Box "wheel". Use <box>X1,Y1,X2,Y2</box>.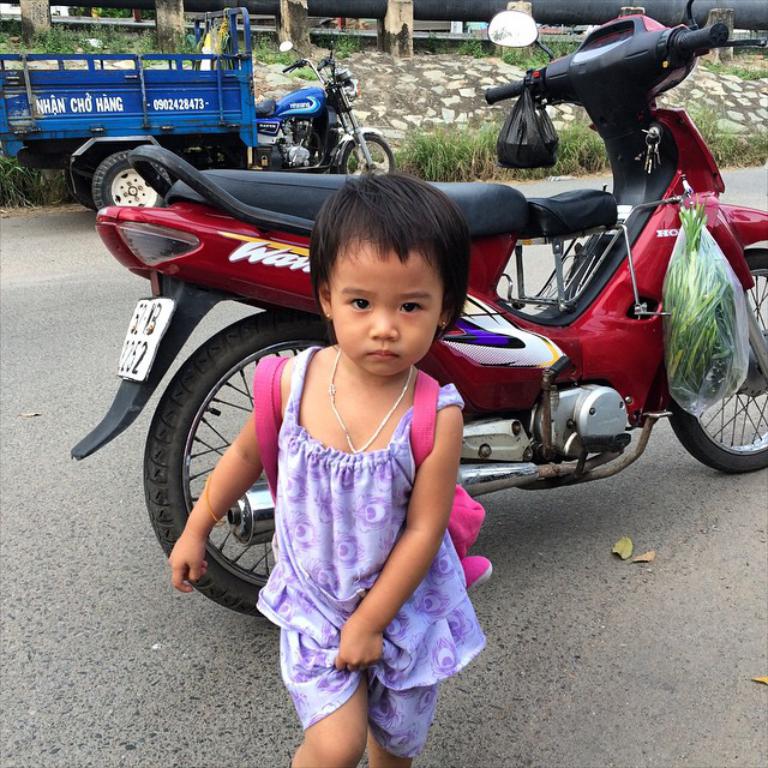
<box>343,133,392,167</box>.
